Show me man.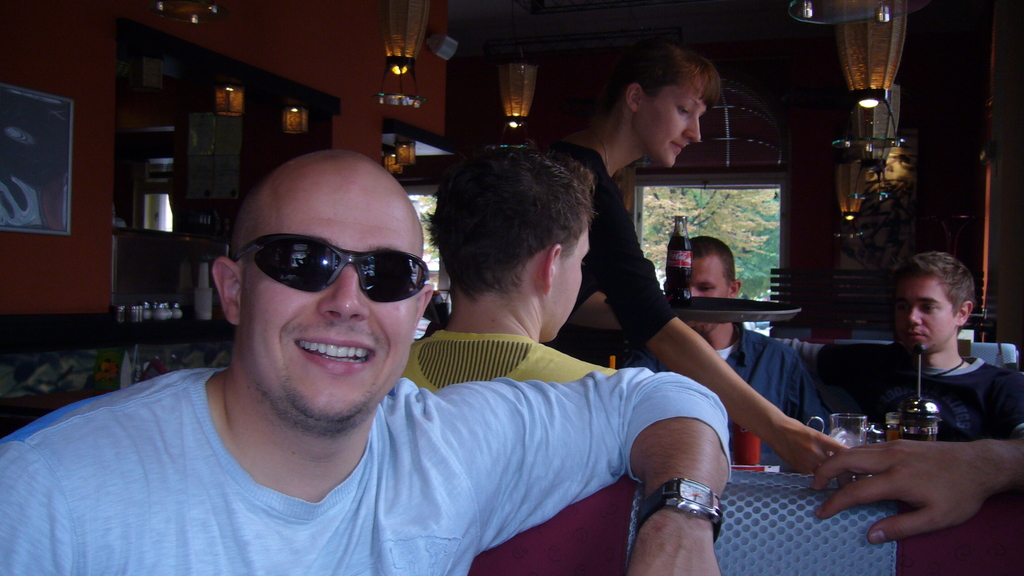
man is here: [619, 232, 833, 471].
